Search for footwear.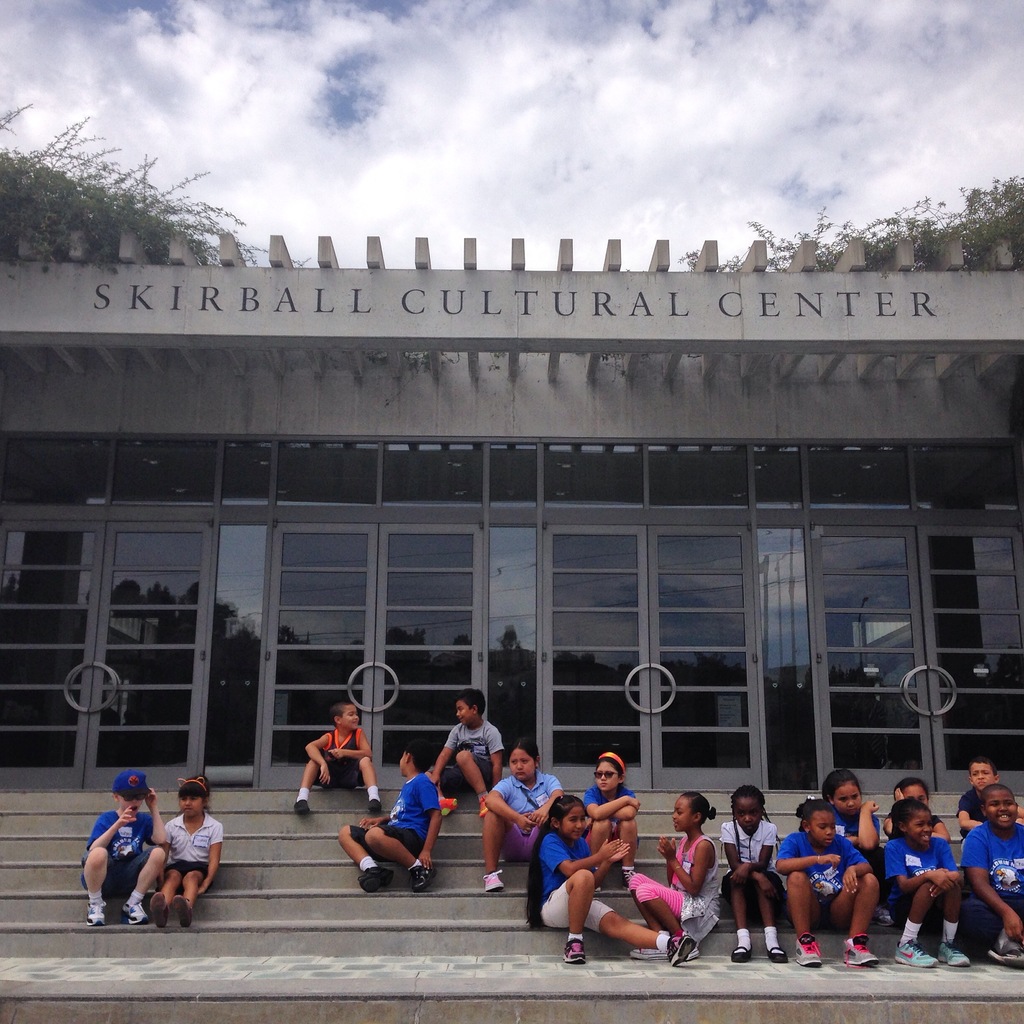
Found at BBox(844, 934, 879, 970).
